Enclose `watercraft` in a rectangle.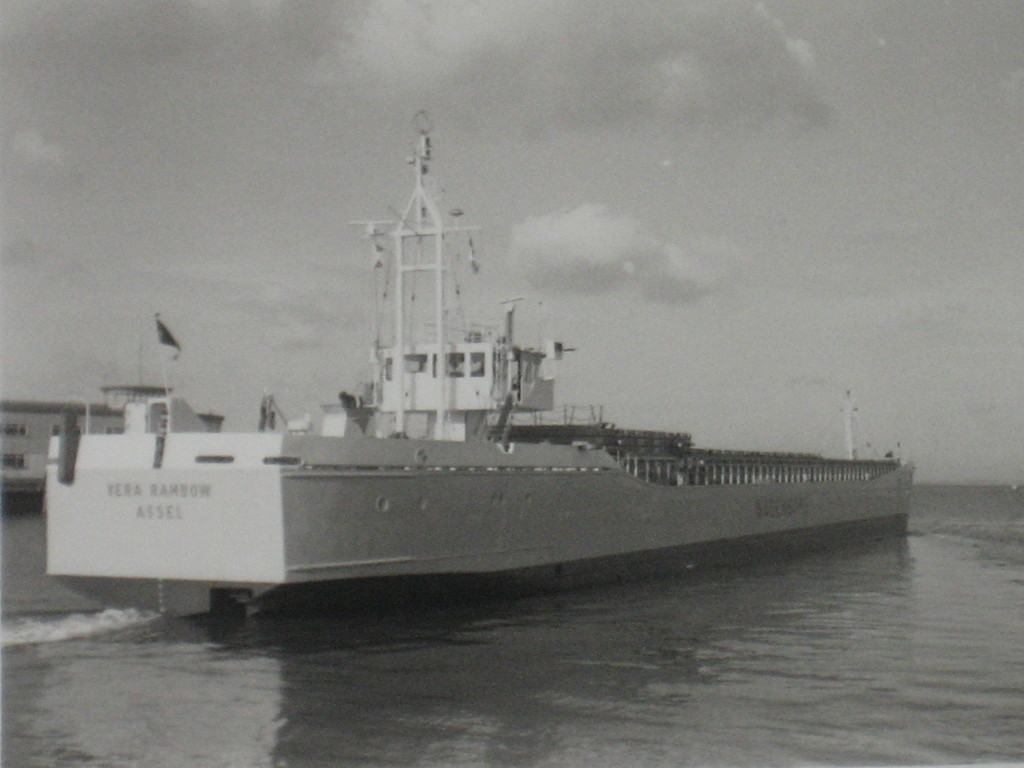
left=0, top=378, right=220, bottom=502.
